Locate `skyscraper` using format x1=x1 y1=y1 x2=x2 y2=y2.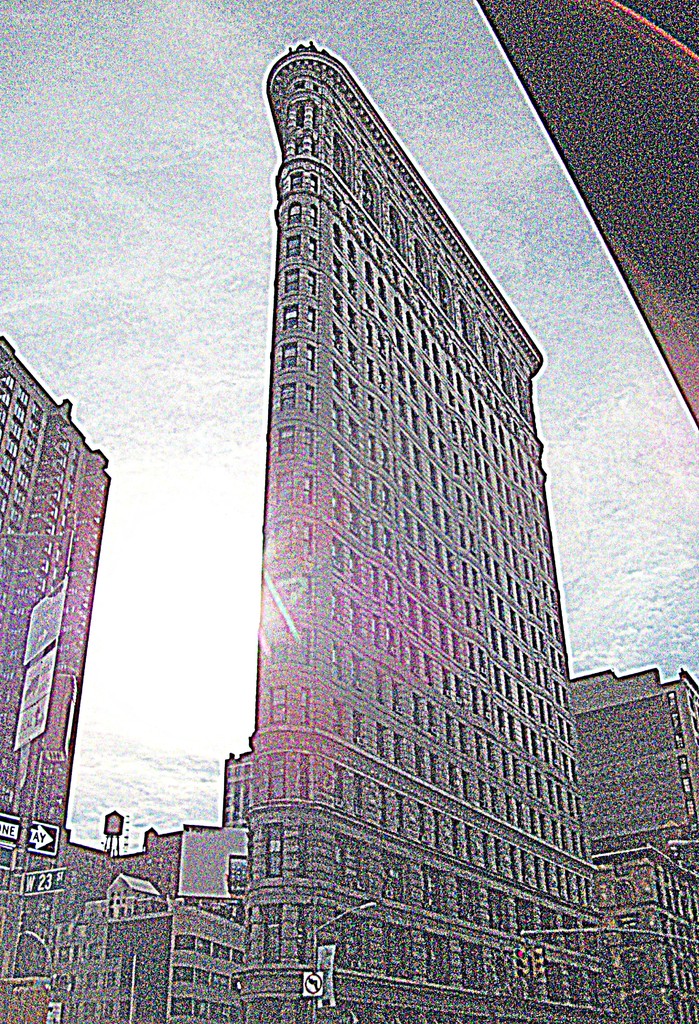
x1=564 y1=662 x2=698 y2=1023.
